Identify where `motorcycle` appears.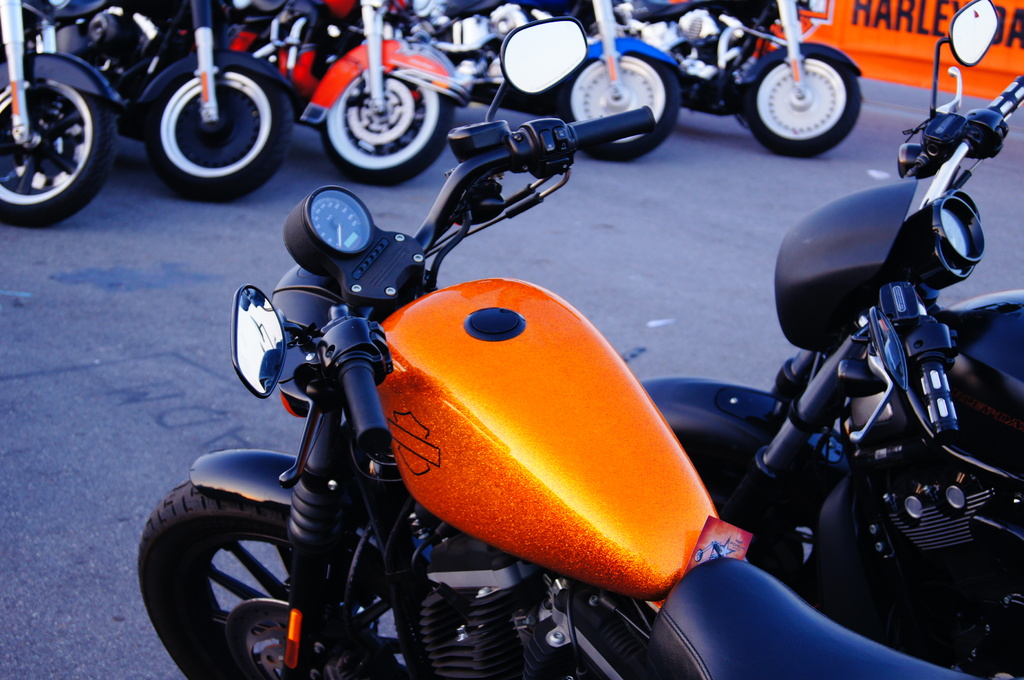
Appears at locate(639, 0, 1023, 676).
